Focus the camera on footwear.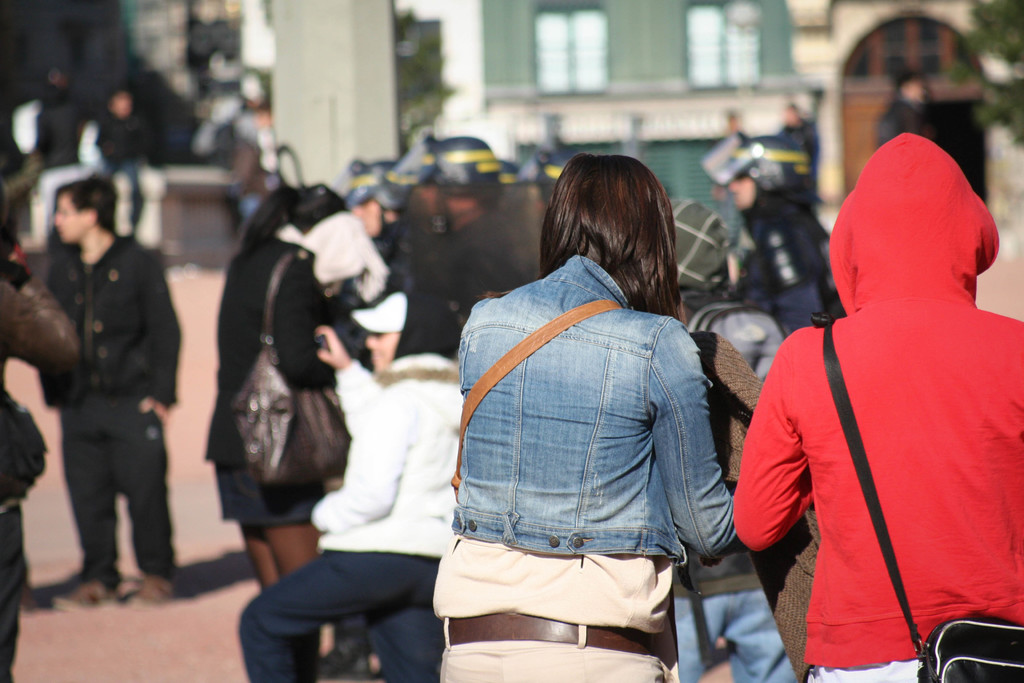
Focus region: 54/579/125/614.
